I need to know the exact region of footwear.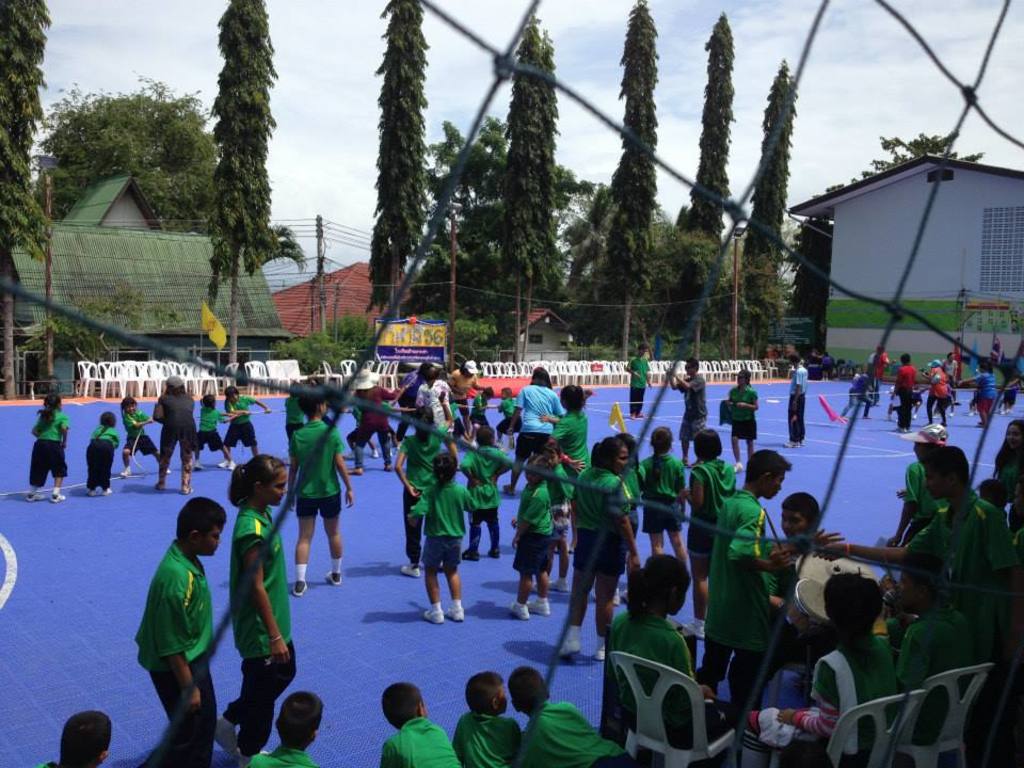
Region: left=398, top=561, right=423, bottom=577.
